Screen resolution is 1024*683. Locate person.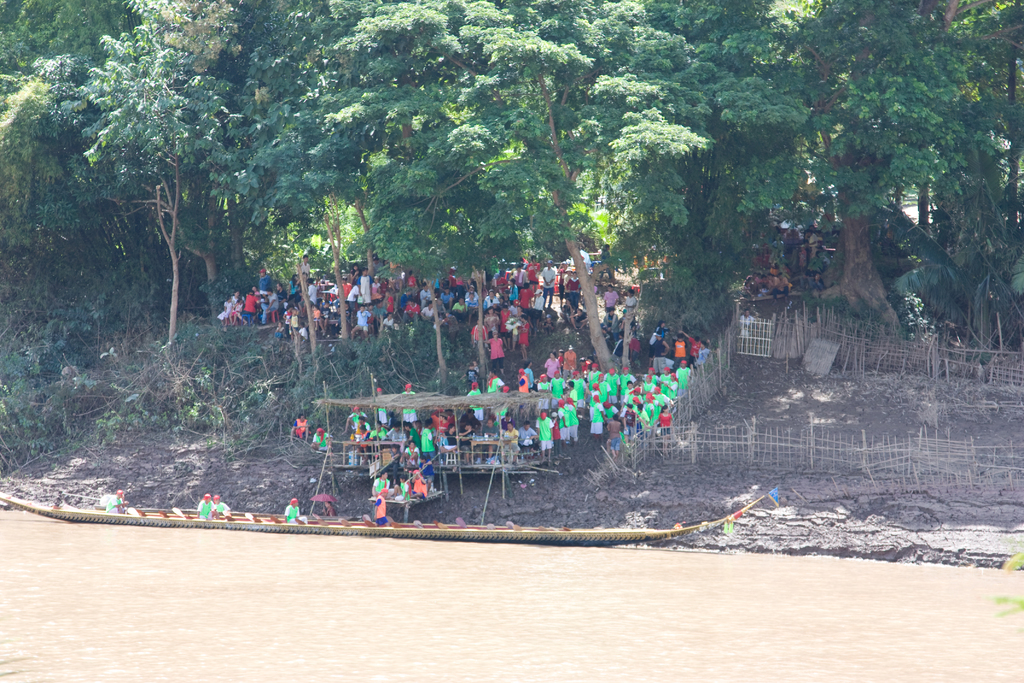
(left=388, top=468, right=404, bottom=498).
